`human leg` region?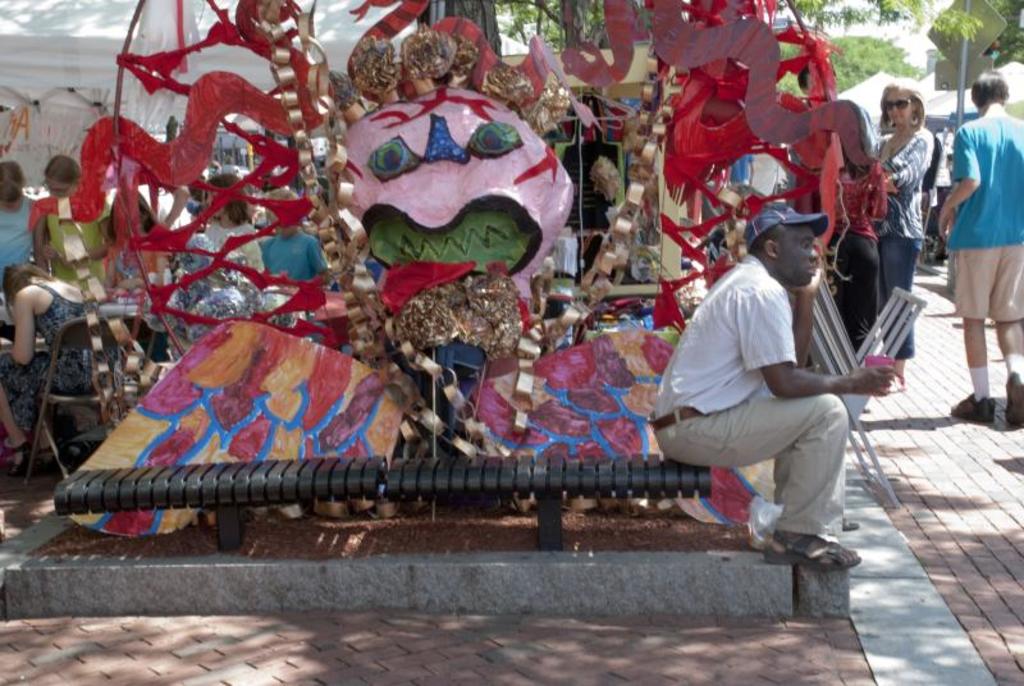
rect(837, 235, 872, 347)
